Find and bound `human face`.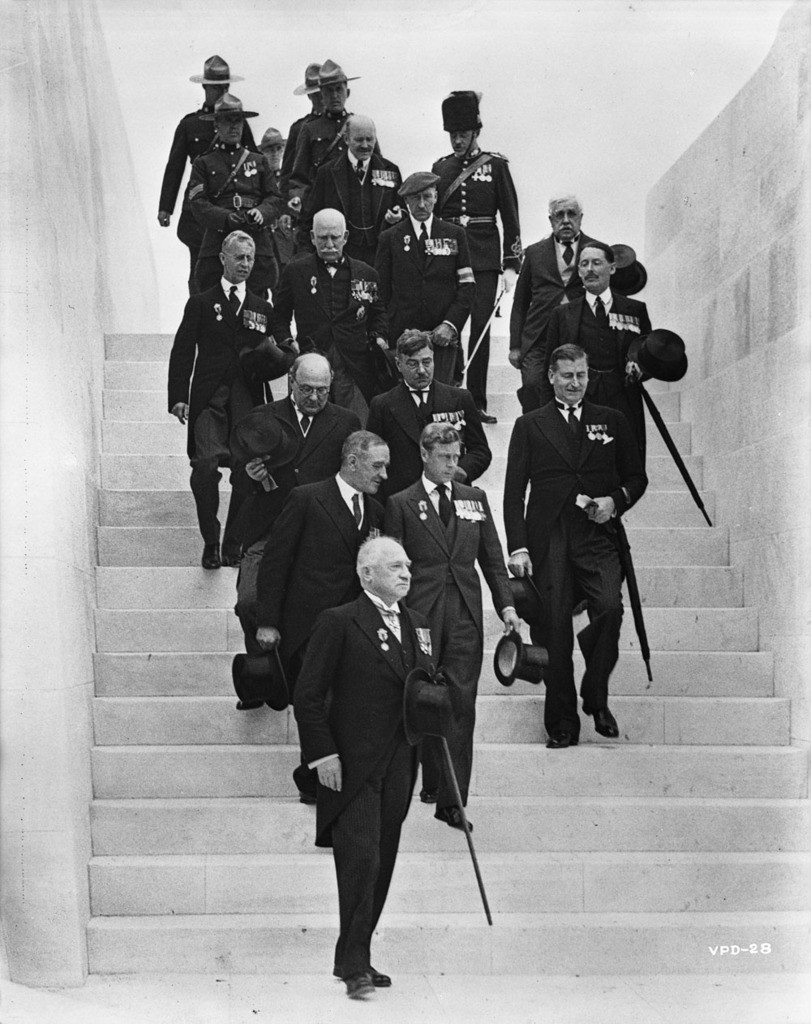
Bound: left=322, top=82, right=346, bottom=114.
